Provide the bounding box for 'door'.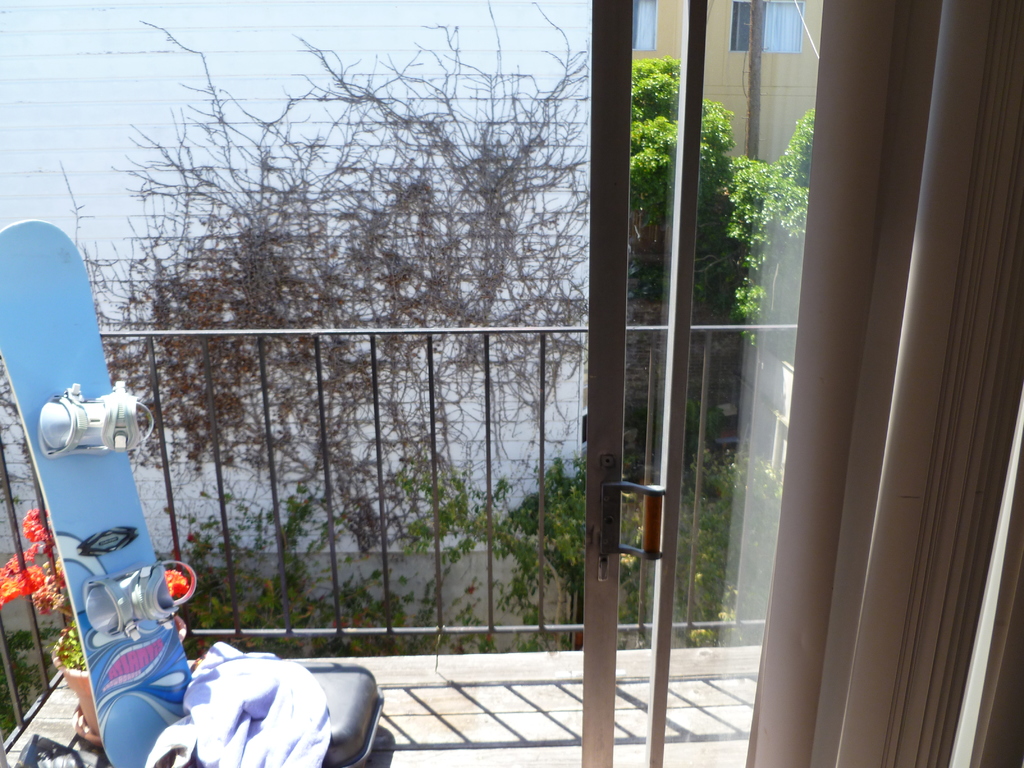
BBox(0, 0, 911, 767).
